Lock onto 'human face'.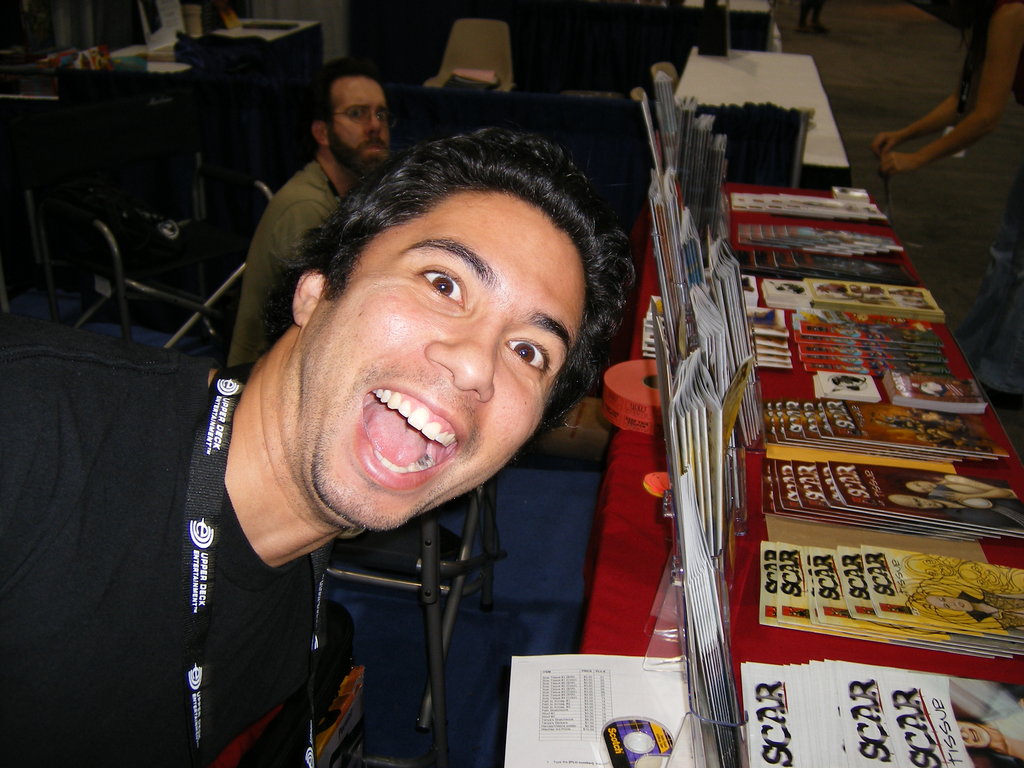
Locked: detection(292, 190, 586, 534).
